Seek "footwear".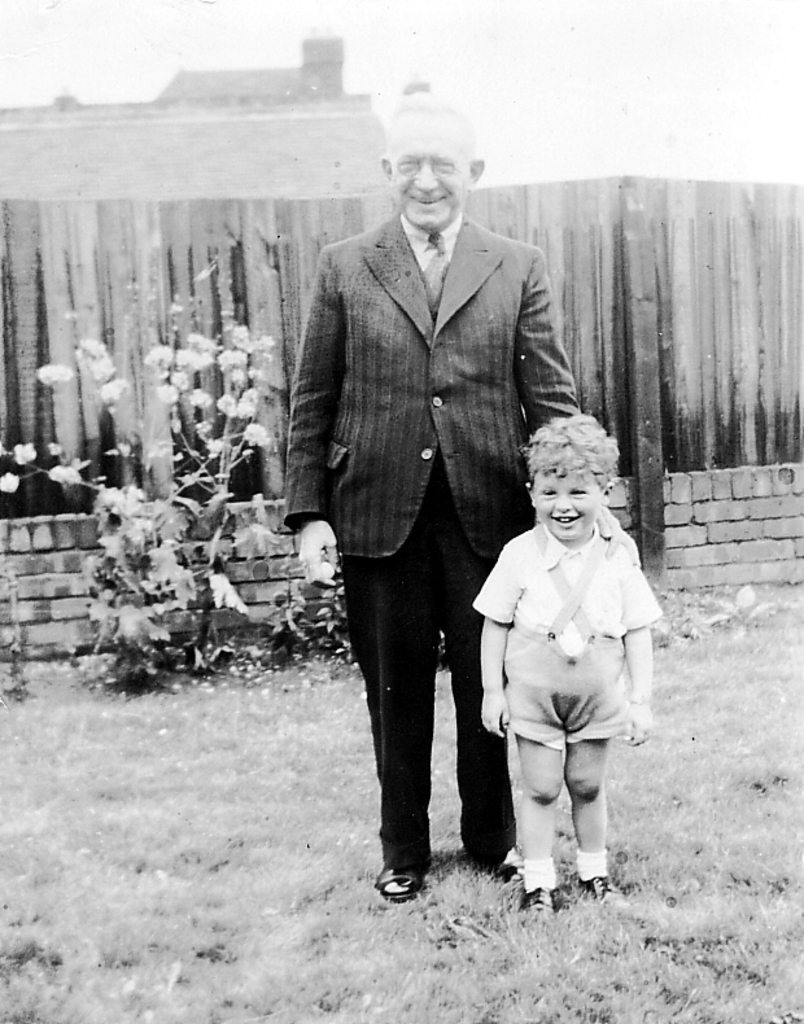
{"left": 371, "top": 865, "right": 424, "bottom": 915}.
